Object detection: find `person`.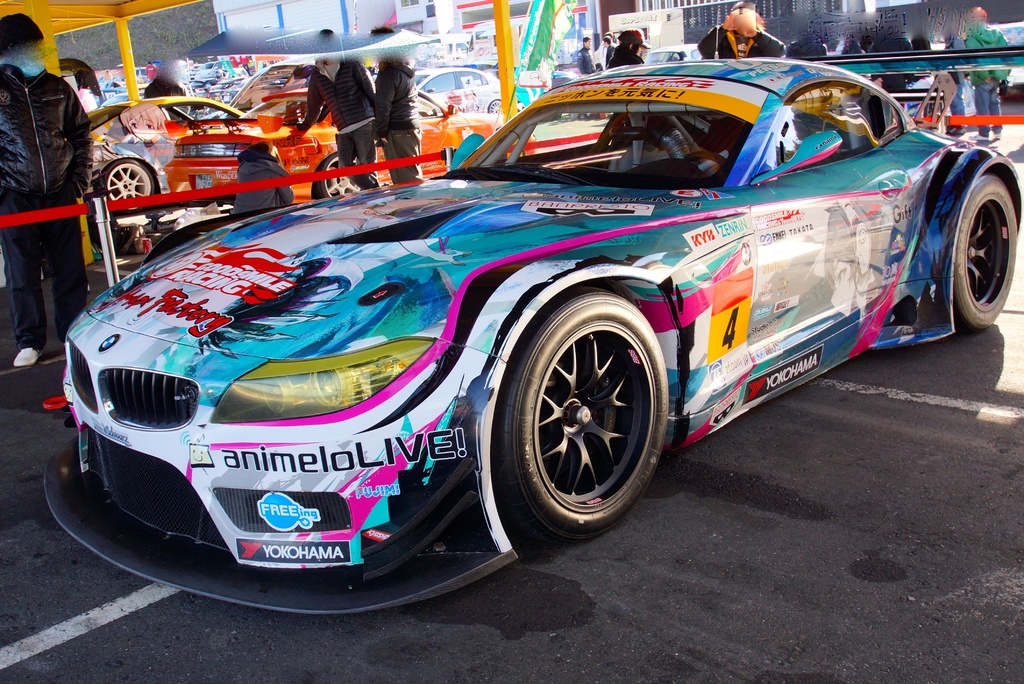
Rect(575, 40, 595, 77).
